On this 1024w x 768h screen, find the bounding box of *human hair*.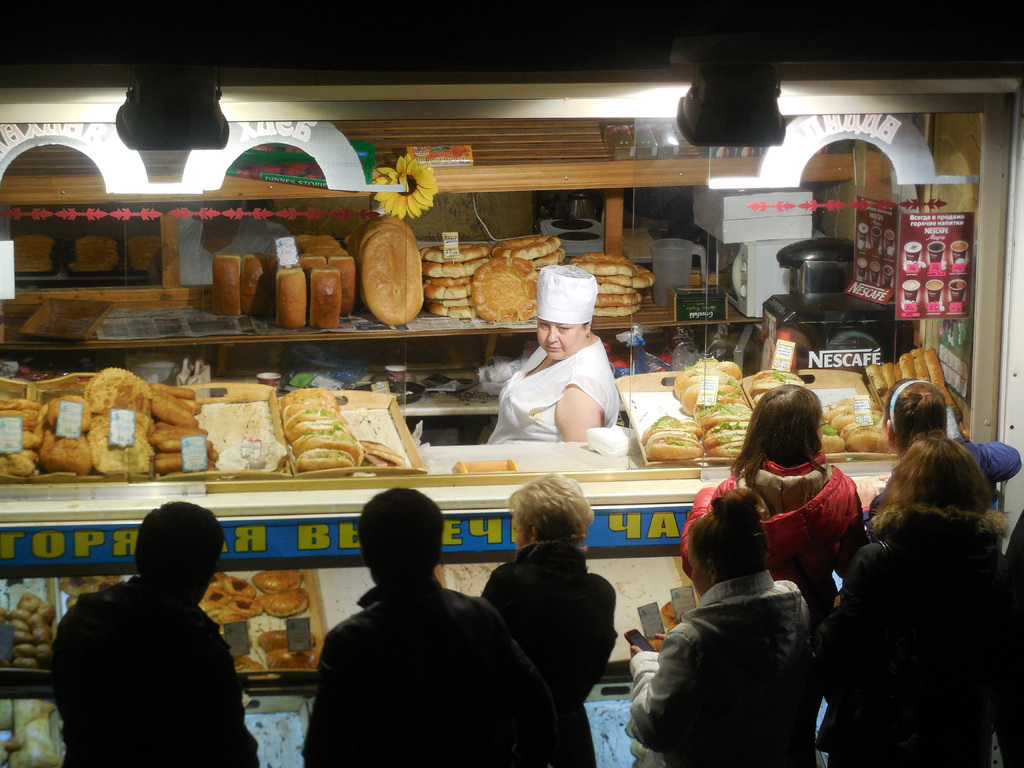
Bounding box: {"x1": 687, "y1": 495, "x2": 768, "y2": 585}.
